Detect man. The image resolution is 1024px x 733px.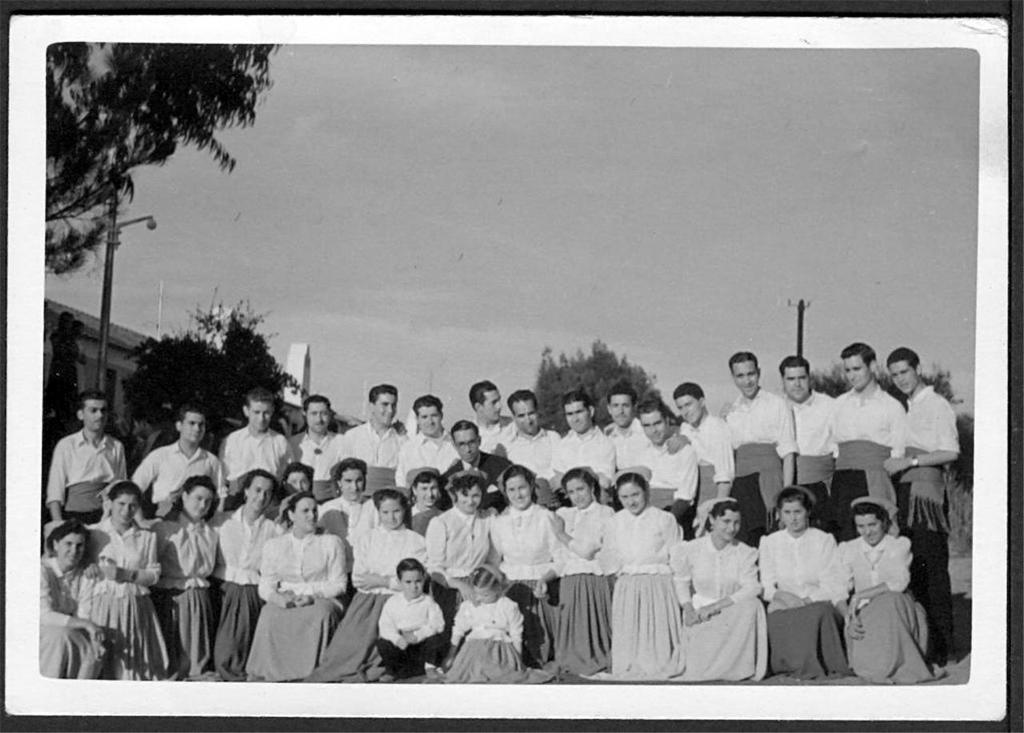
392/395/457/495.
